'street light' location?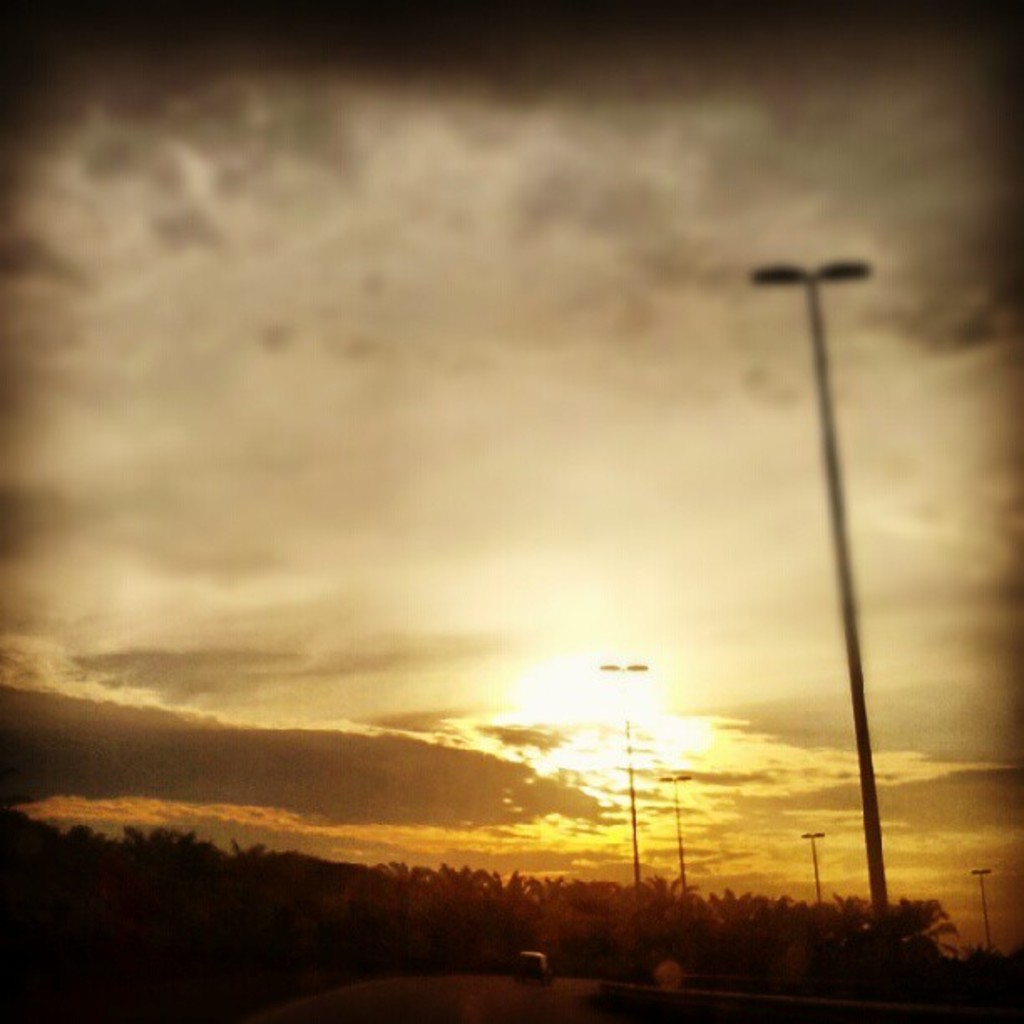
(796,828,830,905)
